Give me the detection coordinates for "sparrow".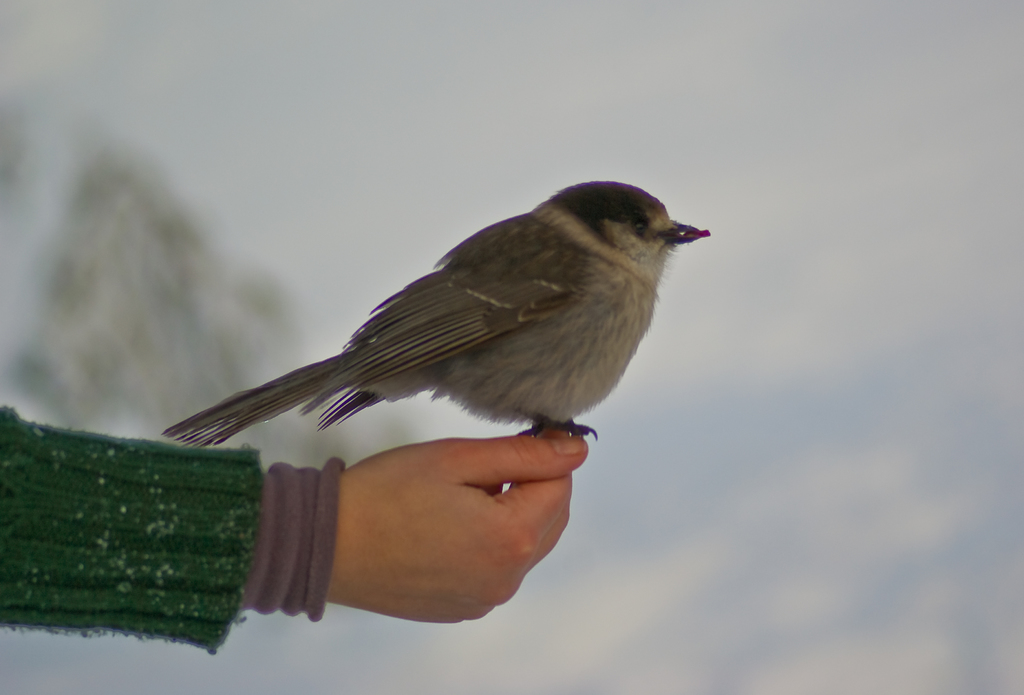
<region>163, 182, 701, 452</region>.
